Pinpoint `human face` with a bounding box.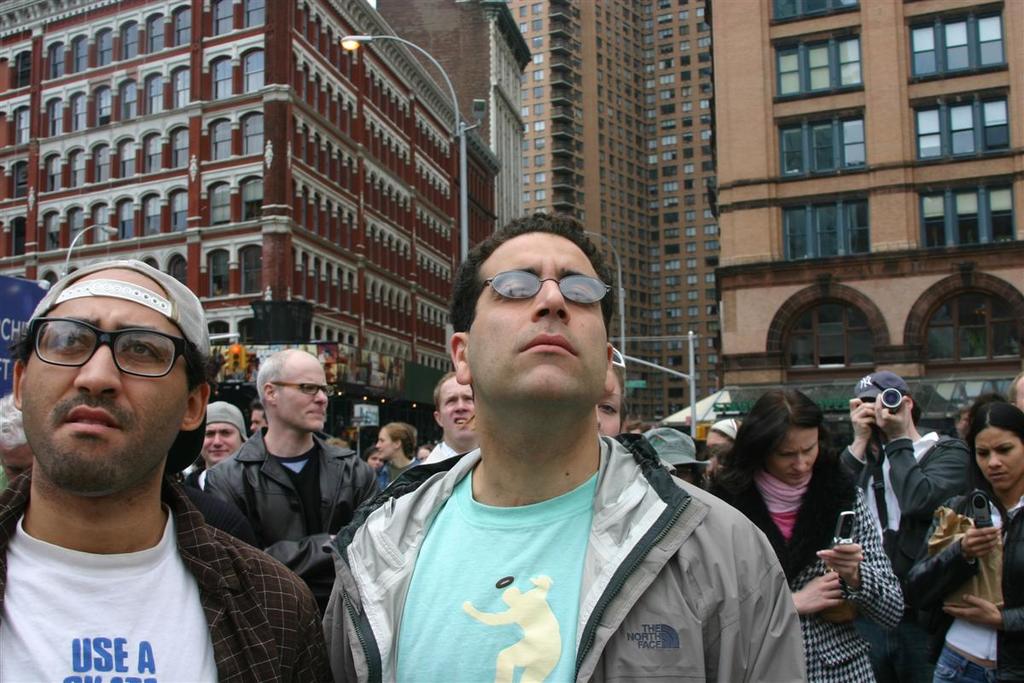
(x1=202, y1=423, x2=239, y2=463).
